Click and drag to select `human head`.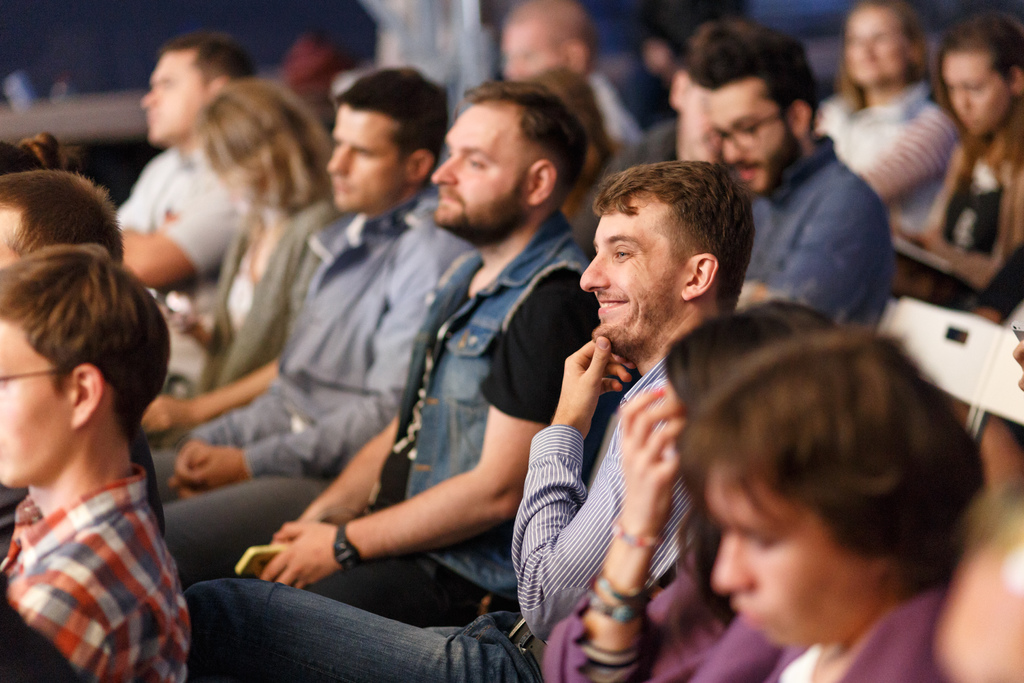
Selection: [662, 302, 840, 547].
